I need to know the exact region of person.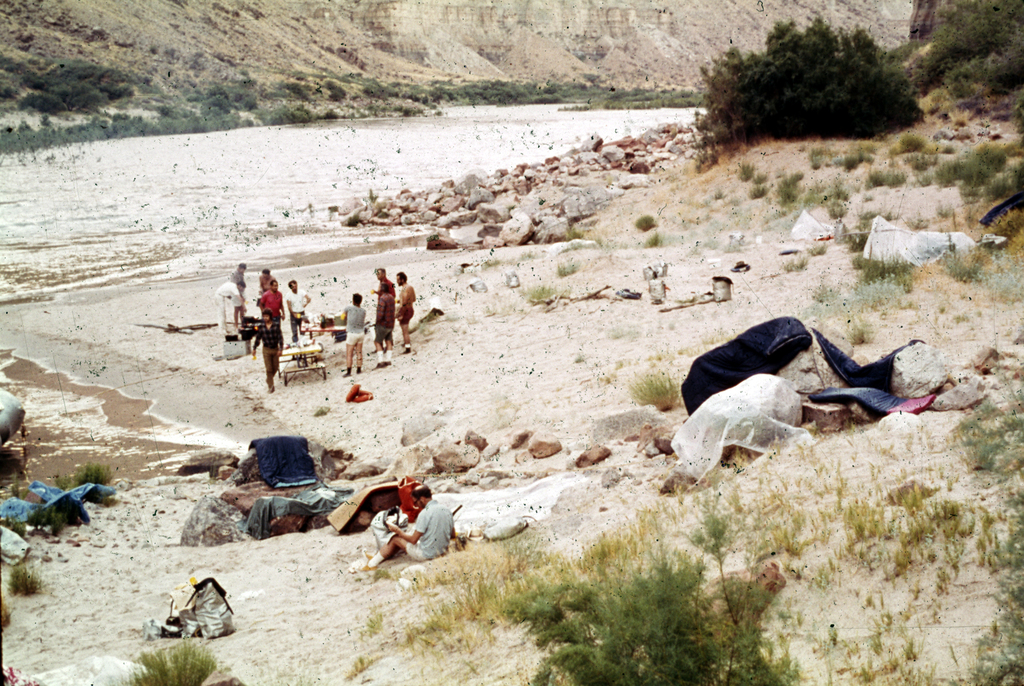
Region: [x1=255, y1=313, x2=287, y2=393].
